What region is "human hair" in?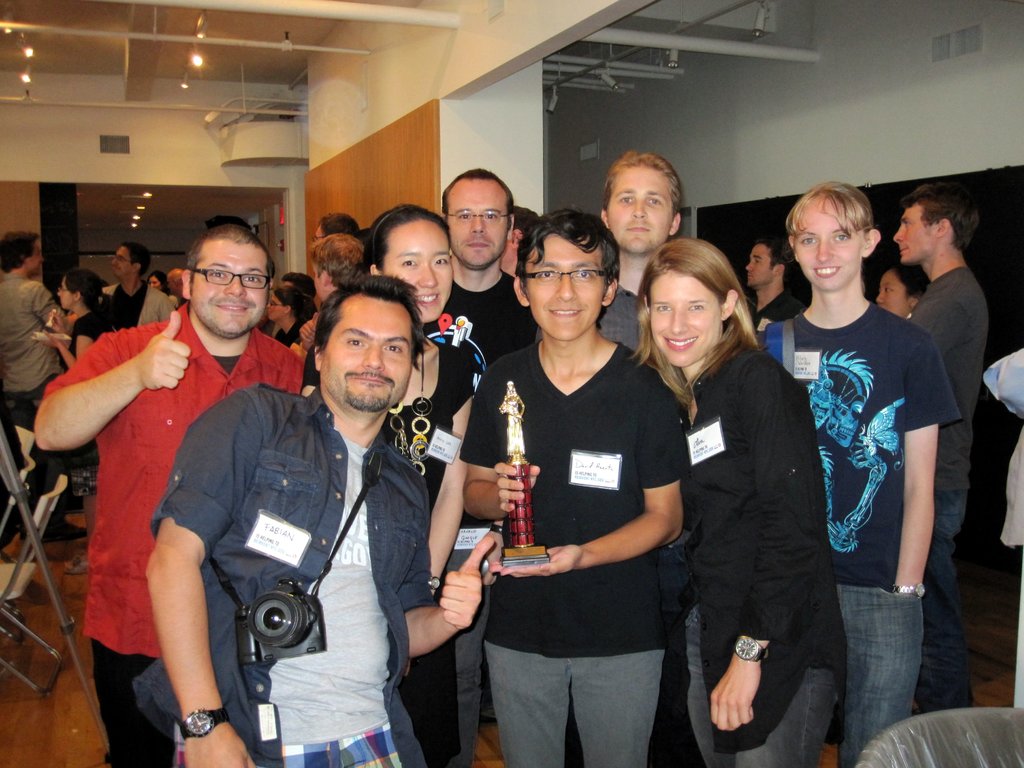
[66,266,103,310].
